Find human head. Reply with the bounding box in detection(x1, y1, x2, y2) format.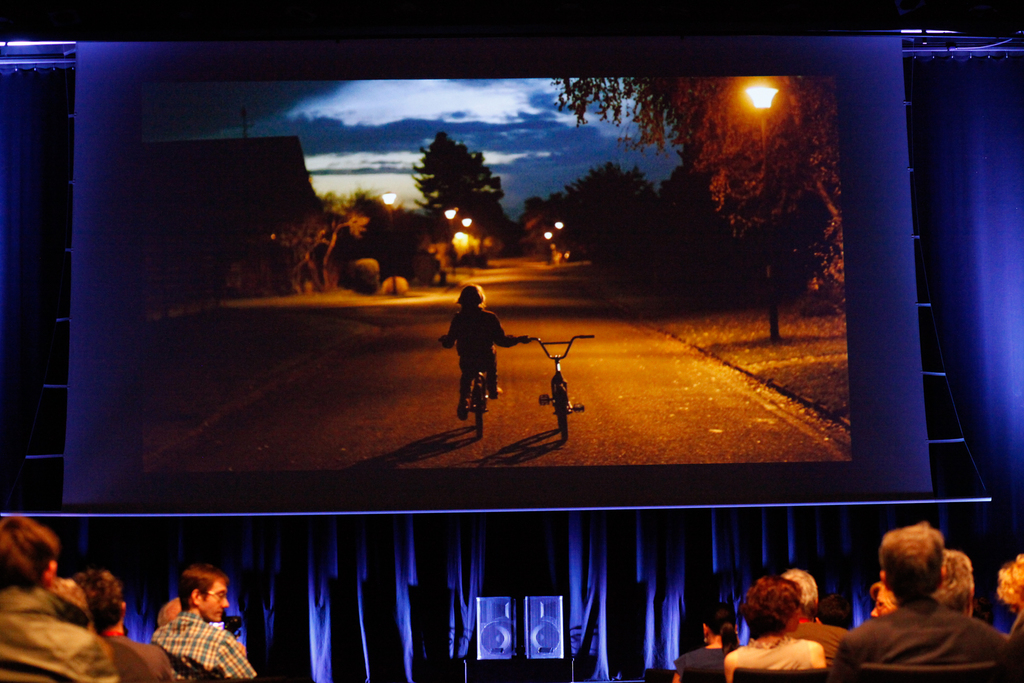
detection(182, 564, 227, 621).
